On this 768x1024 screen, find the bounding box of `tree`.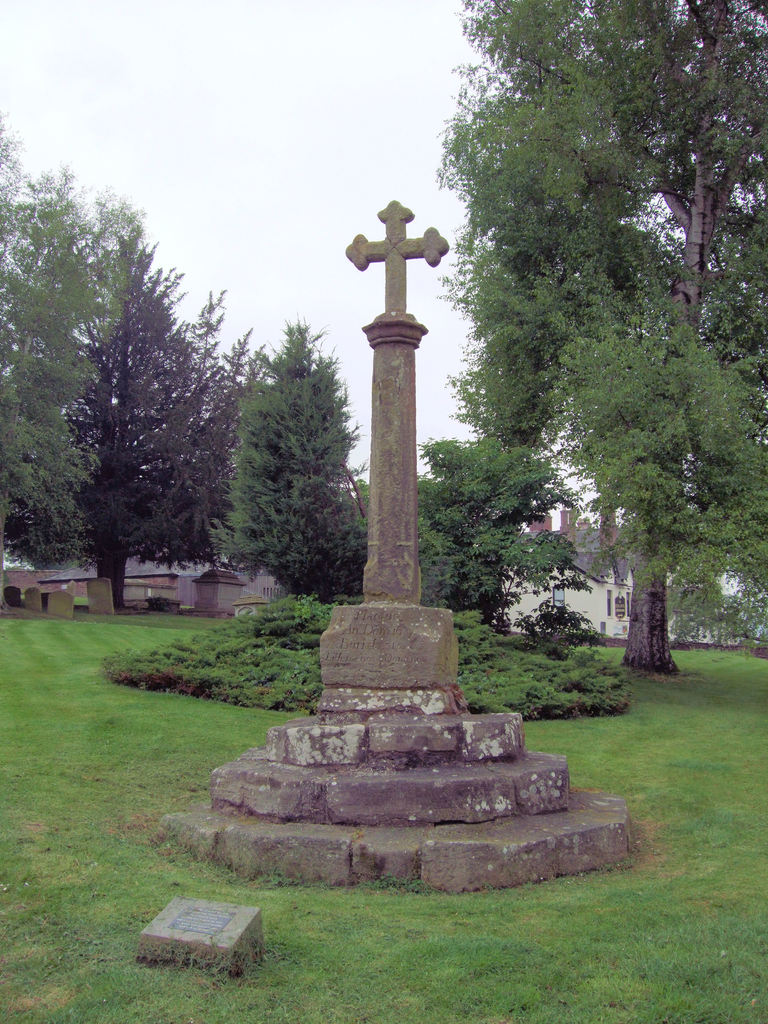
Bounding box: l=0, t=108, r=146, b=576.
